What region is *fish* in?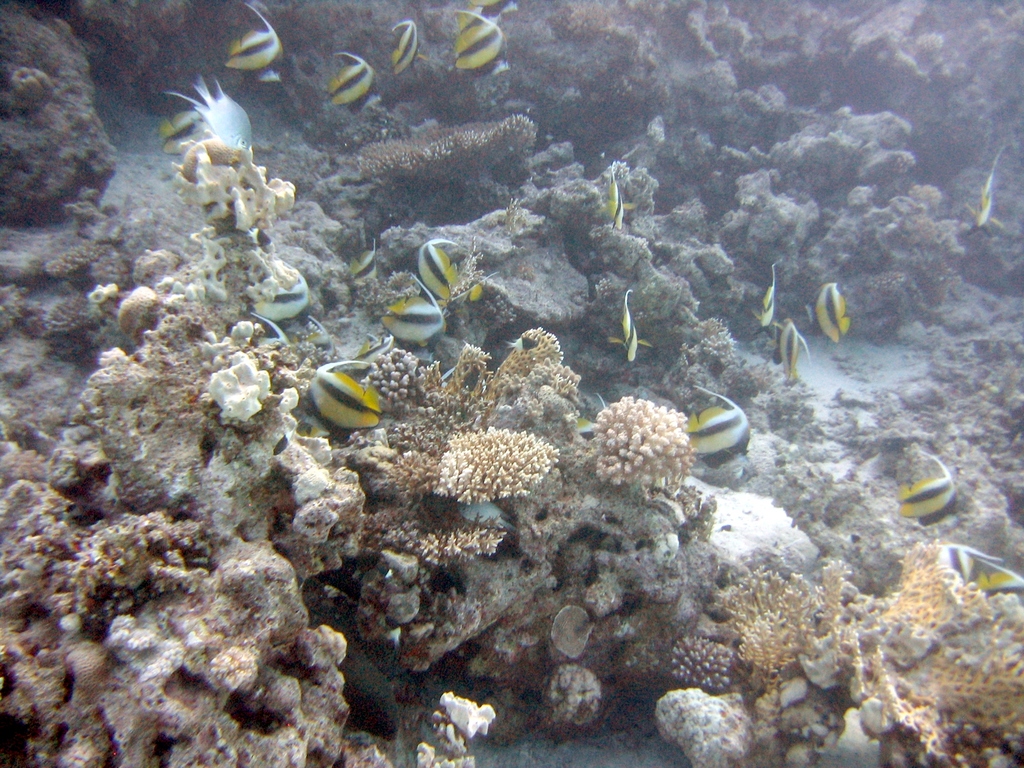
region(165, 76, 260, 159).
